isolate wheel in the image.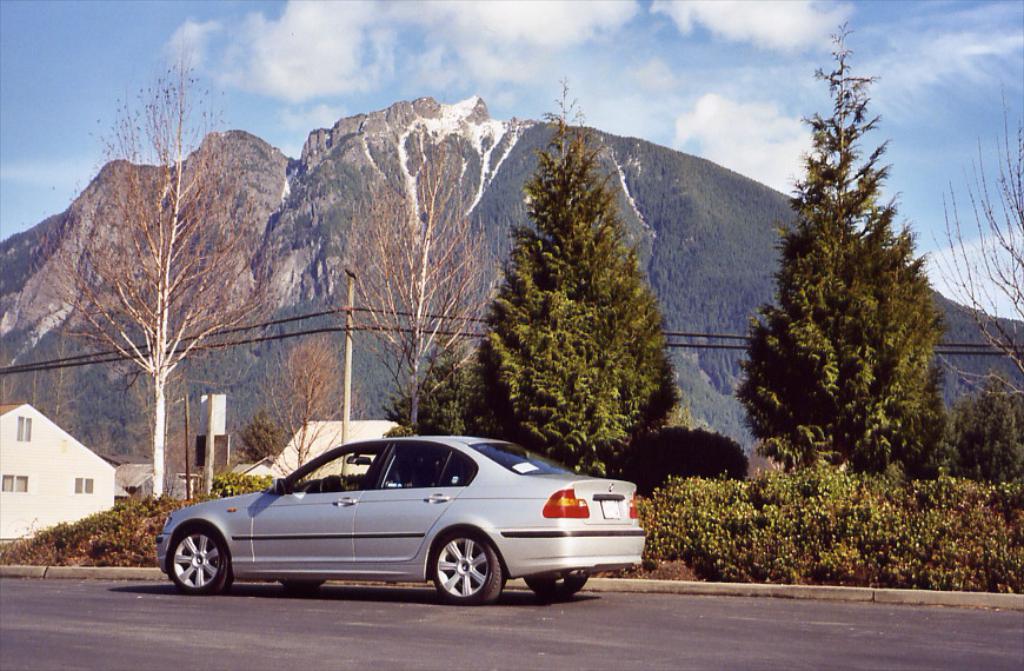
Isolated region: [left=321, top=479, right=343, bottom=497].
